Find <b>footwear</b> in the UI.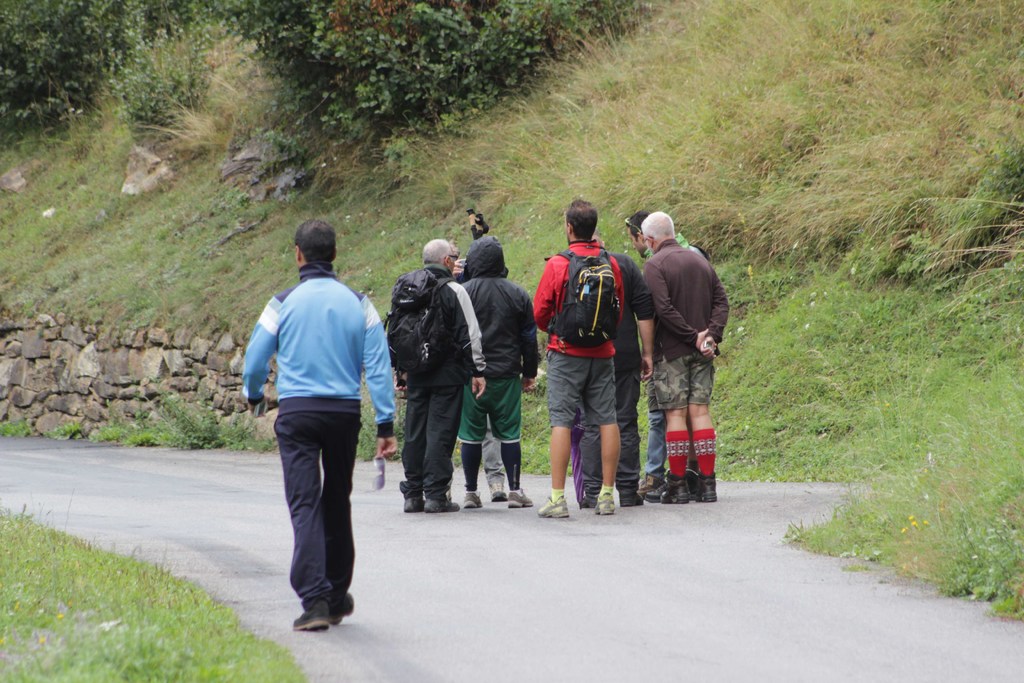
UI element at region(295, 597, 332, 632).
